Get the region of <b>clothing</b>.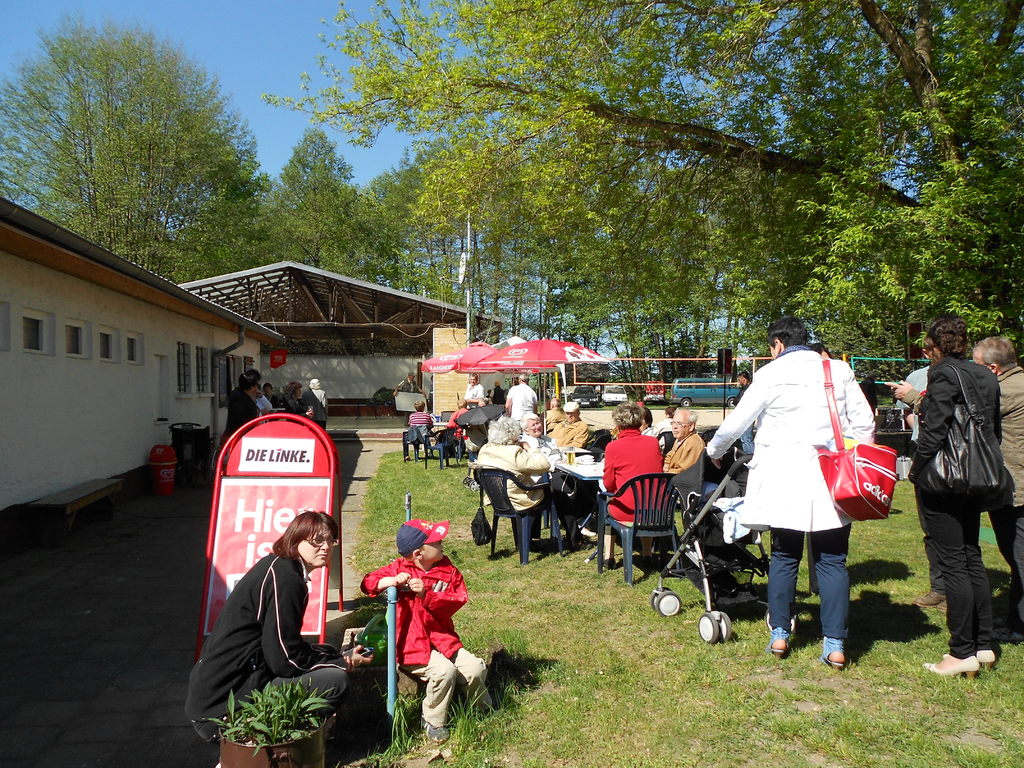
bbox(197, 543, 343, 735).
